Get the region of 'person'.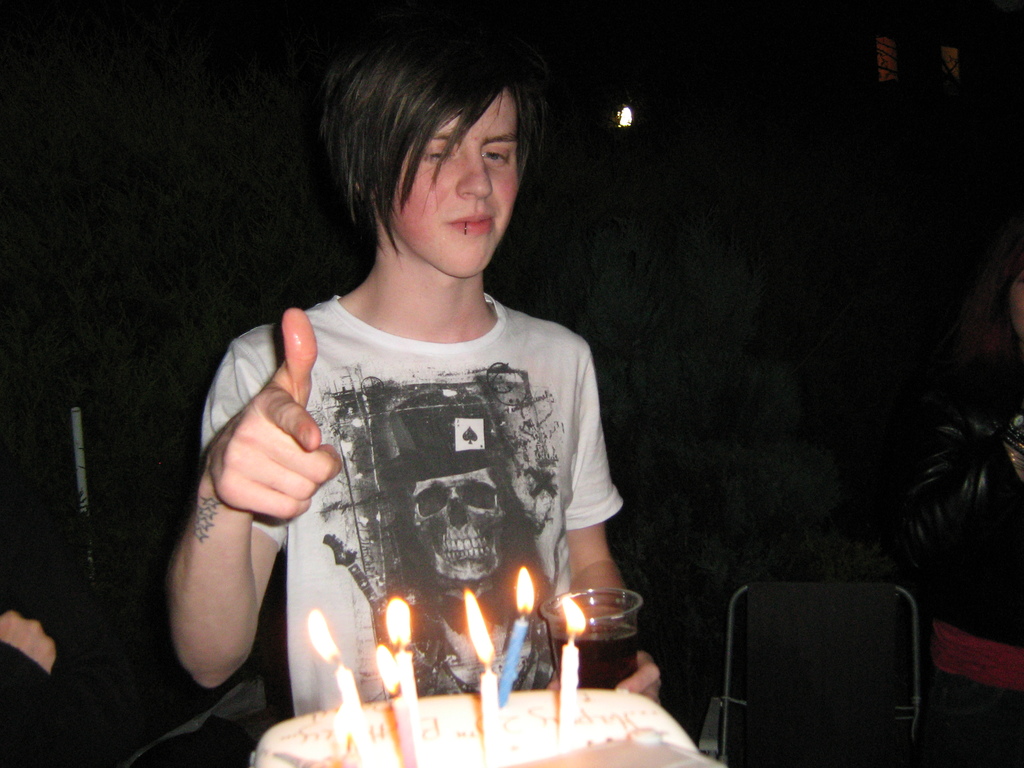
883:230:1023:767.
